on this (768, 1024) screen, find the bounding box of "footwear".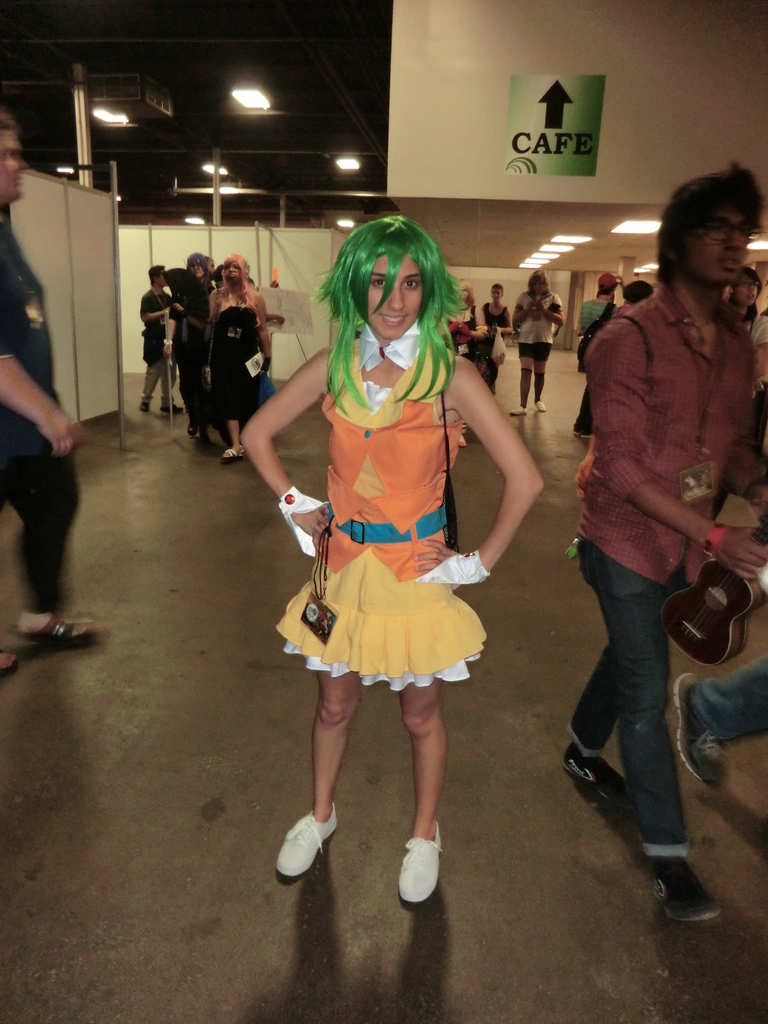
Bounding box: x1=392 y1=820 x2=442 y2=902.
